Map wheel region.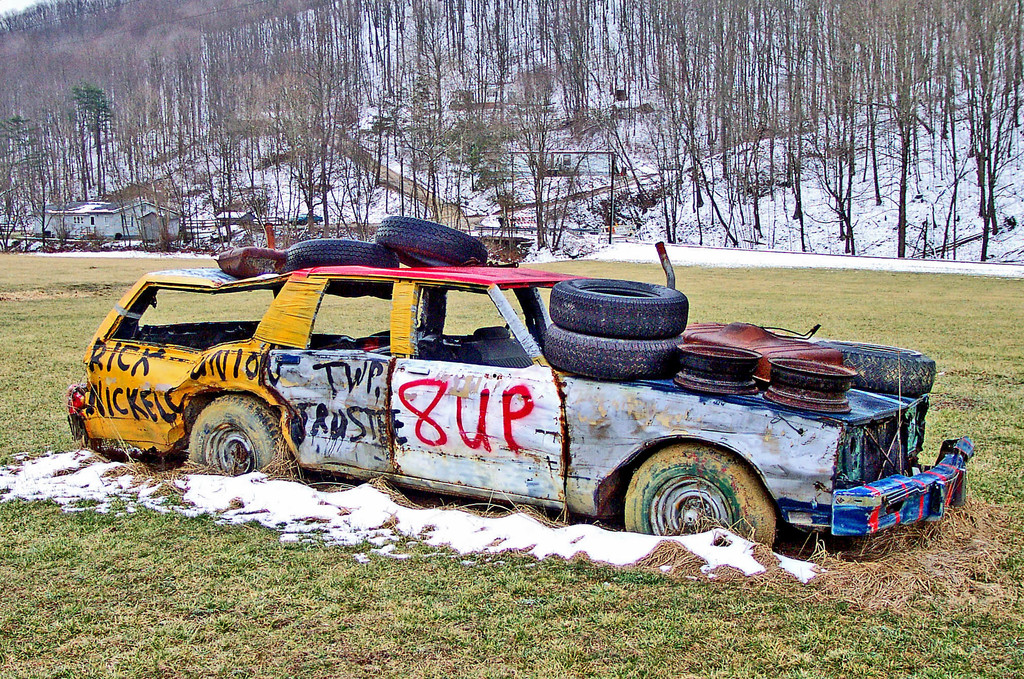
Mapped to x1=279, y1=234, x2=399, y2=302.
